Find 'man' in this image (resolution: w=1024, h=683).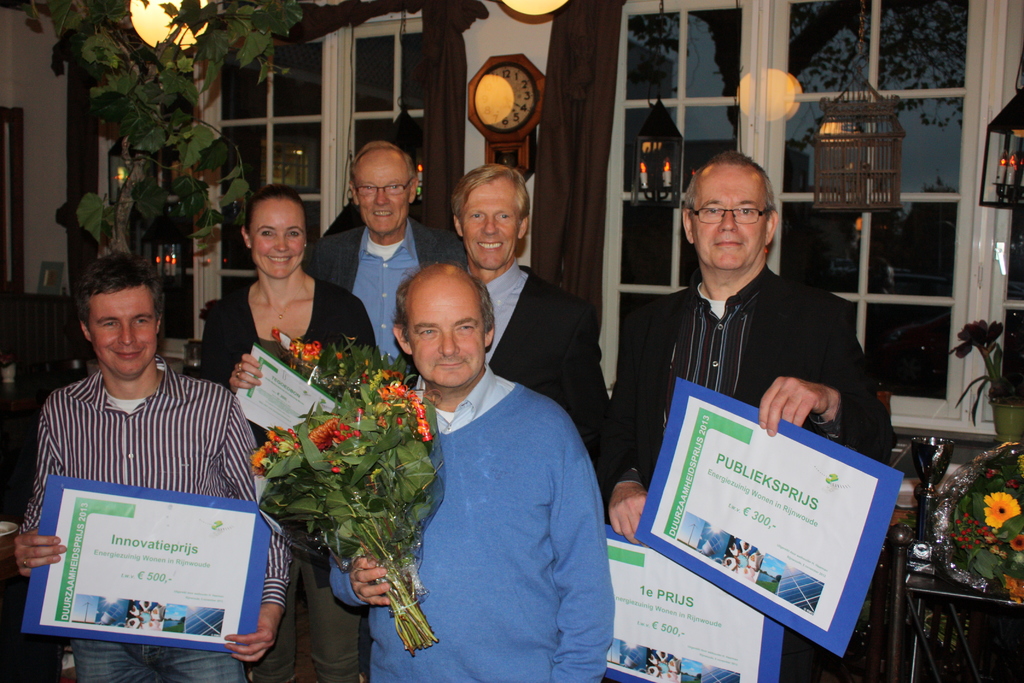
[8, 250, 289, 682].
